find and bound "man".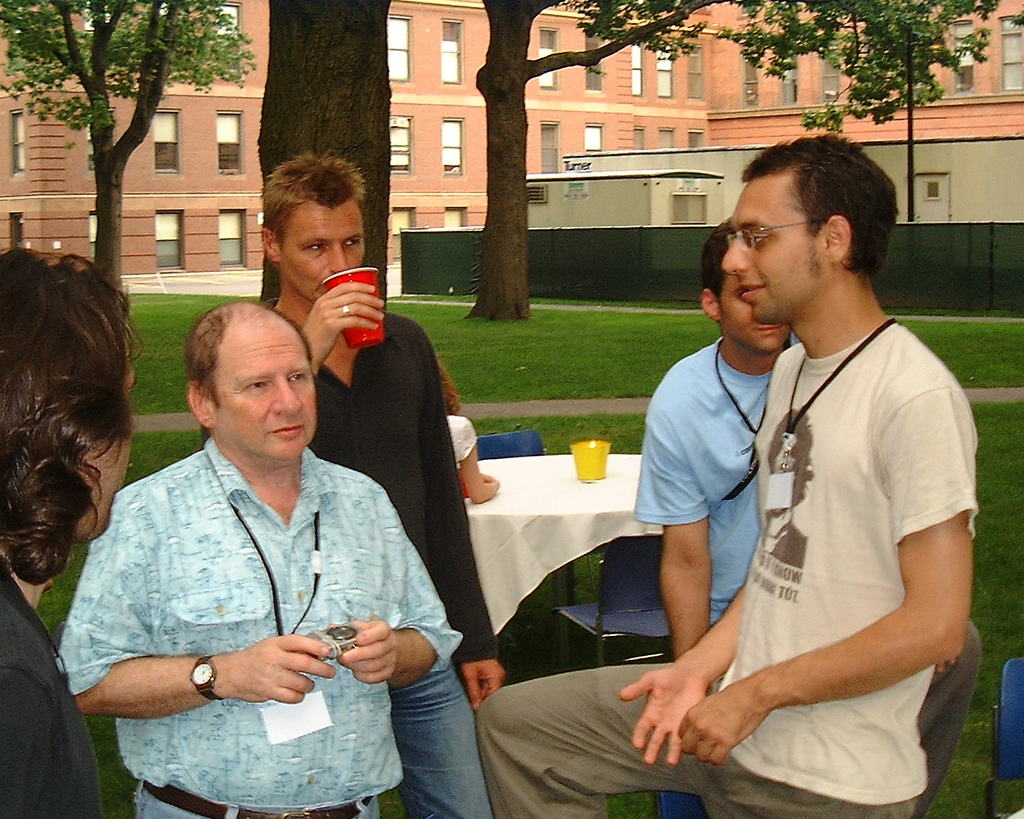
Bound: {"x1": 0, "y1": 244, "x2": 142, "y2": 818}.
